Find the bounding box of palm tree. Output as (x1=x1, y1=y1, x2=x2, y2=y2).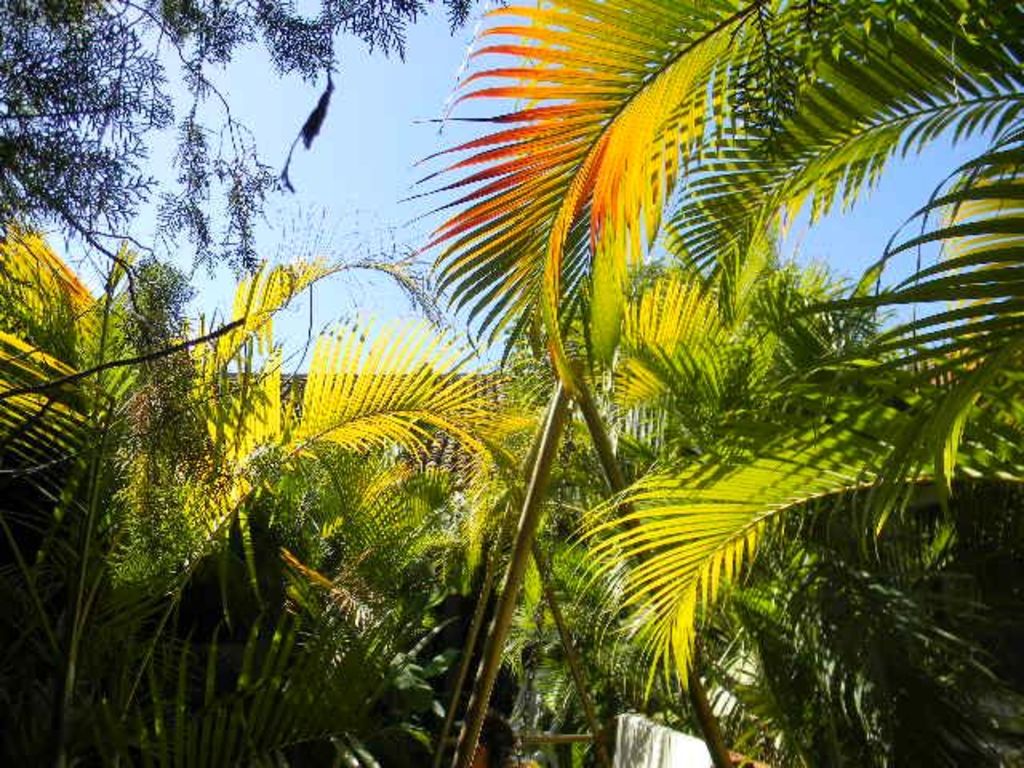
(x1=0, y1=0, x2=1022, y2=758).
